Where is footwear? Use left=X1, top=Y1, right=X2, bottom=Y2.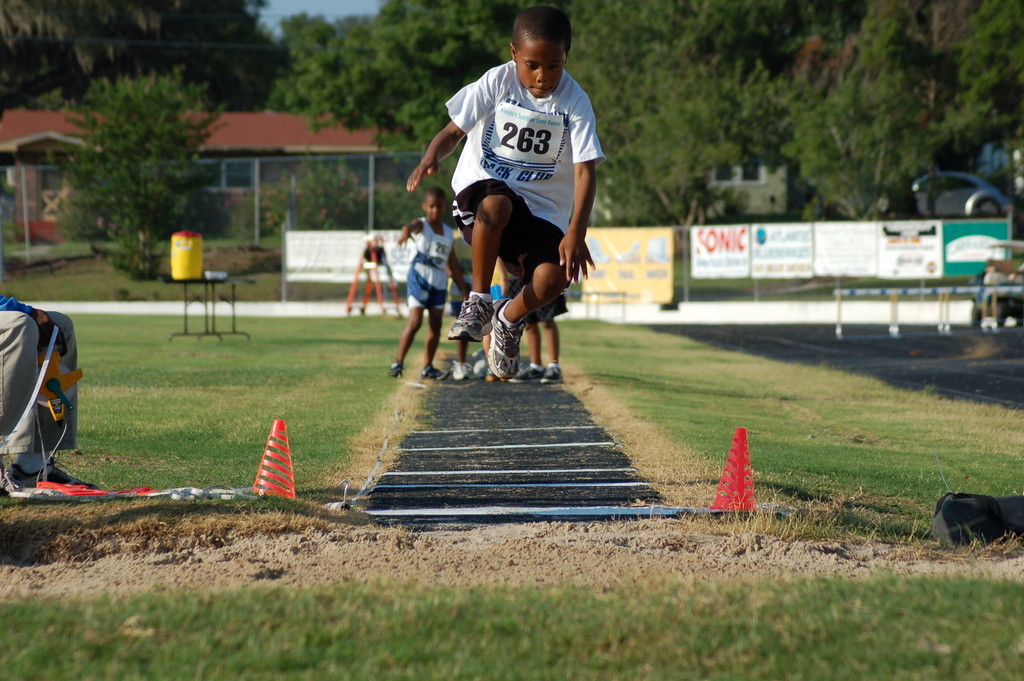
left=460, top=359, right=477, bottom=375.
